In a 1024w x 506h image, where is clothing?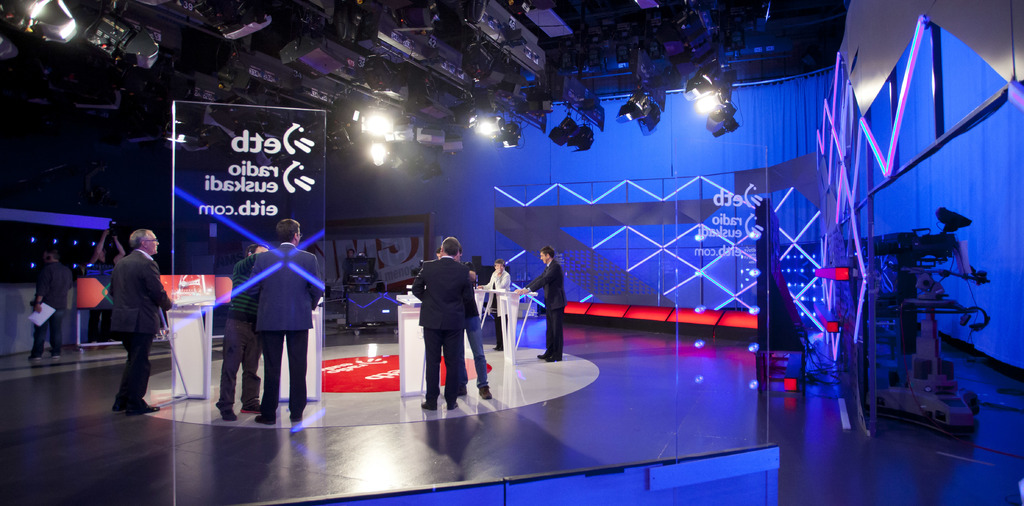
left=532, top=261, right=563, bottom=355.
